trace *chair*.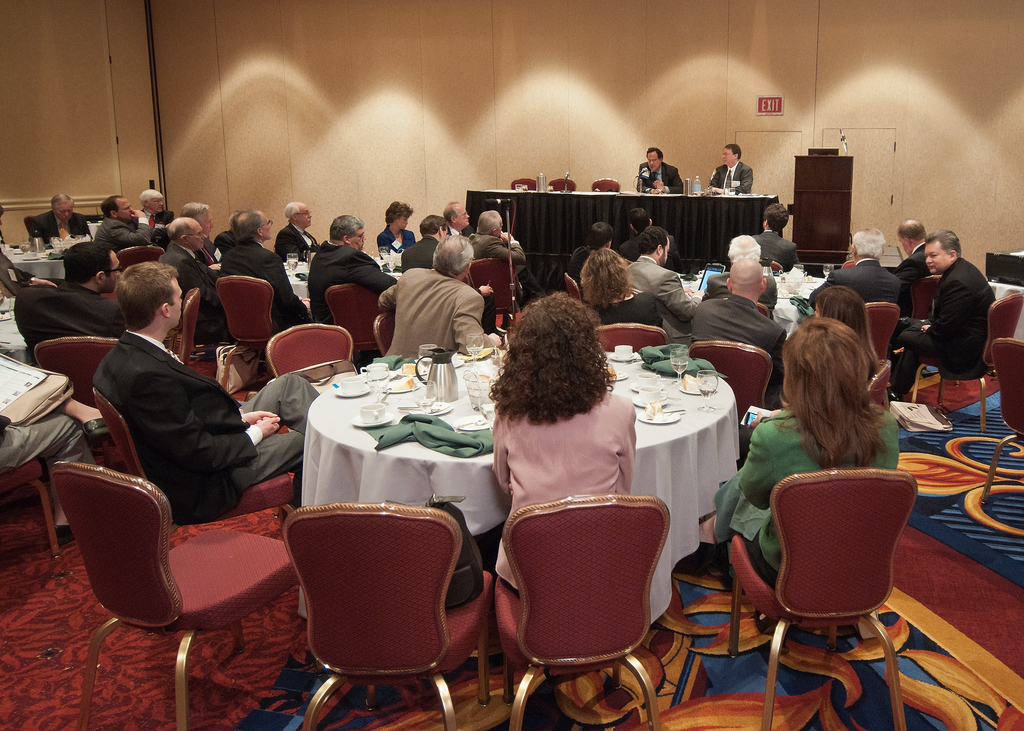
Traced to [x1=483, y1=485, x2=672, y2=730].
